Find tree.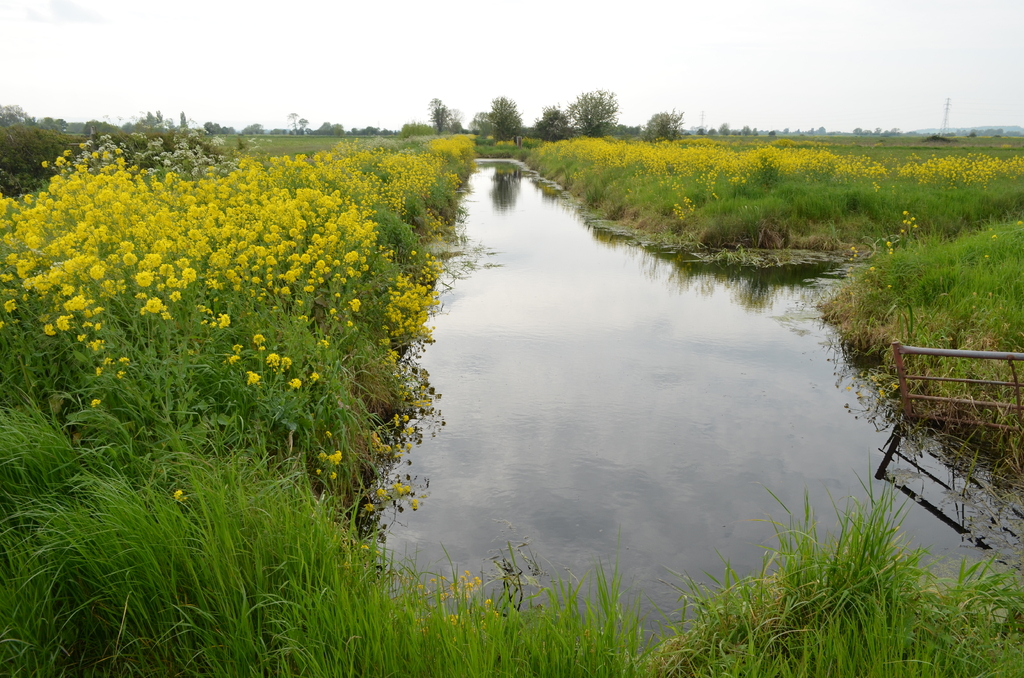
{"x1": 474, "y1": 97, "x2": 520, "y2": 138}.
